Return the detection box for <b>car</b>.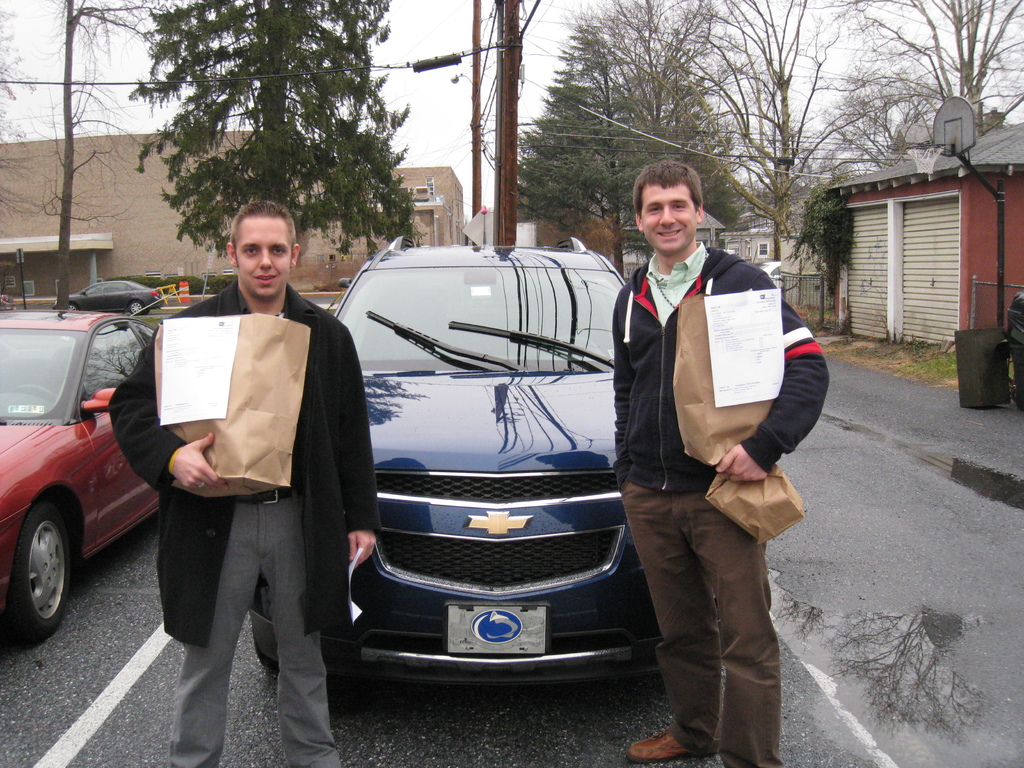
BBox(0, 310, 163, 643).
